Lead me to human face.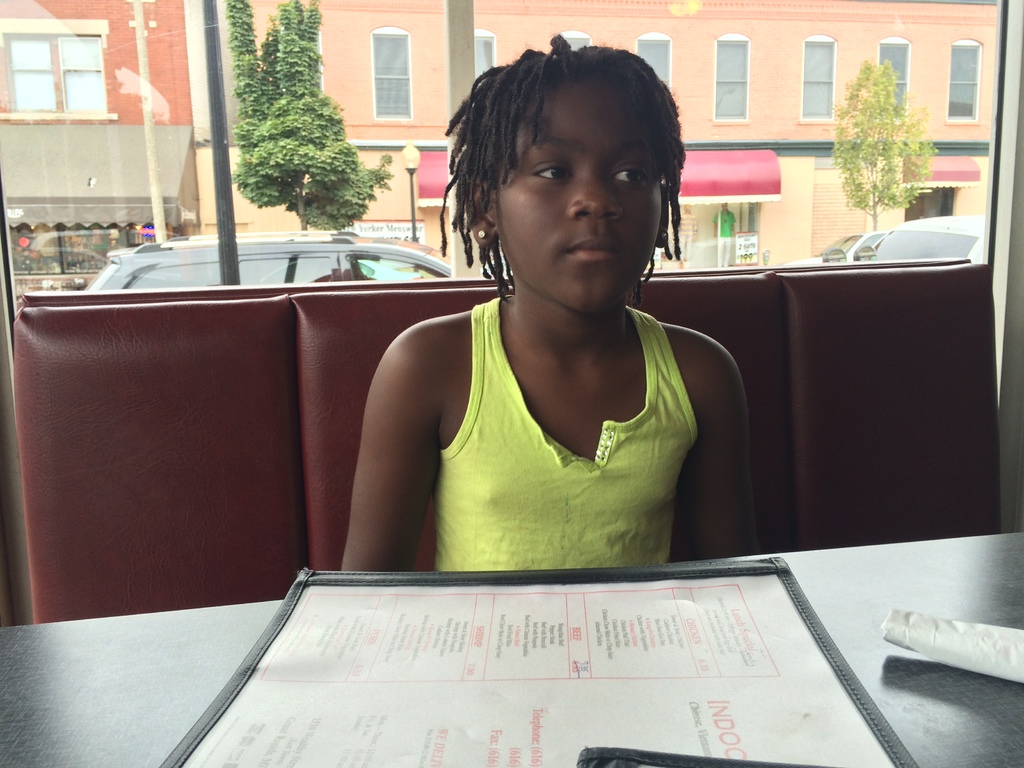
Lead to bbox(500, 84, 663, 316).
